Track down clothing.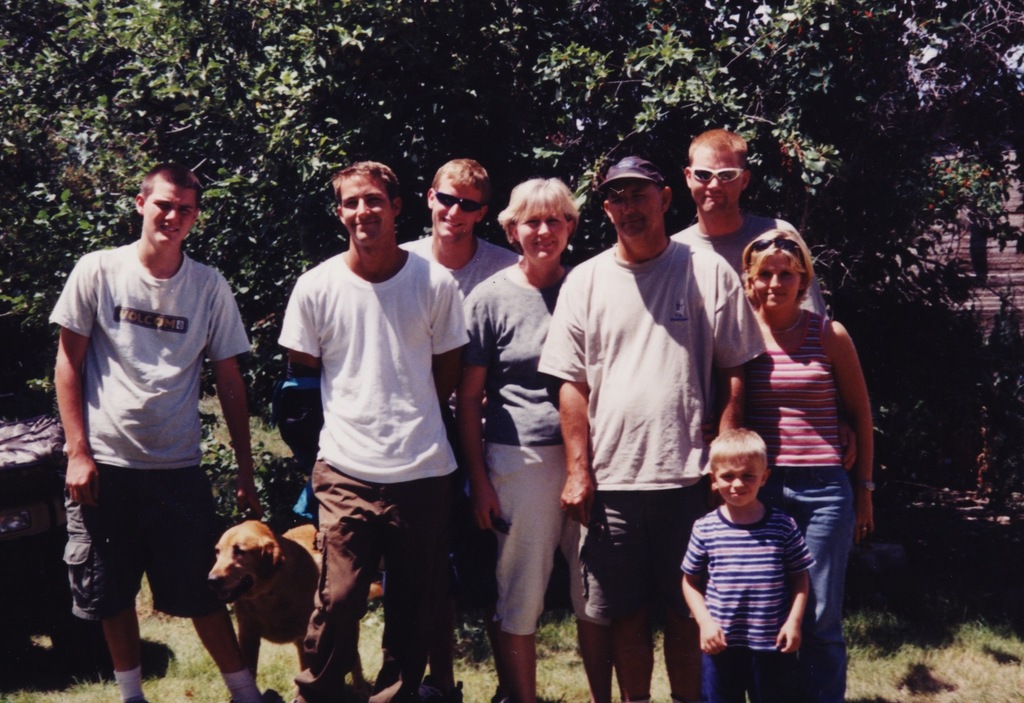
Tracked to 258/239/497/702.
